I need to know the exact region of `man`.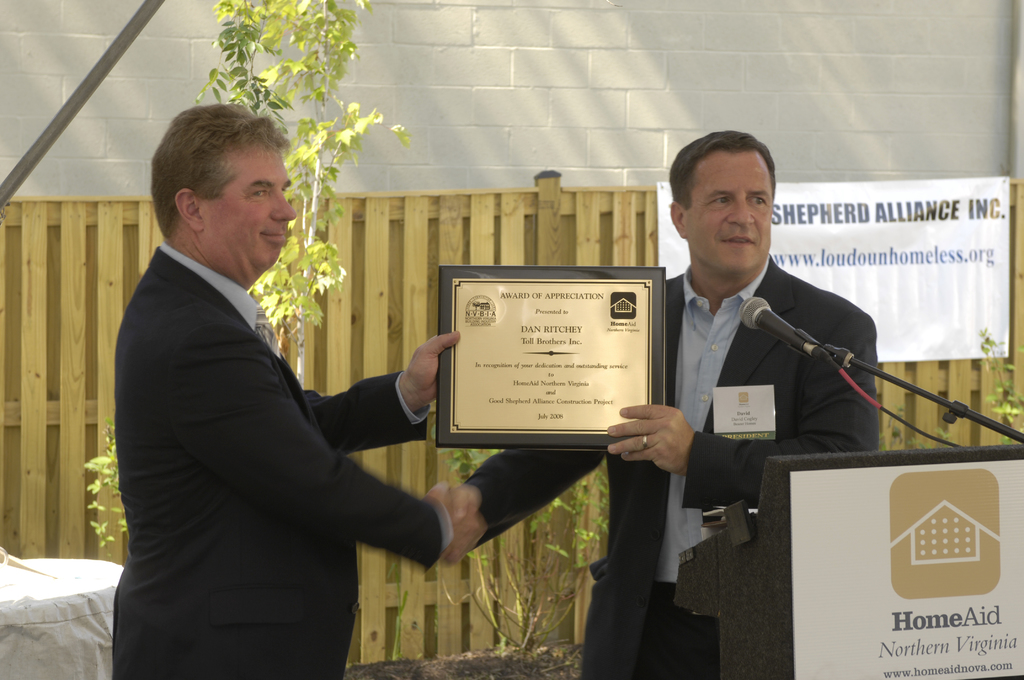
Region: bbox=(100, 95, 455, 667).
